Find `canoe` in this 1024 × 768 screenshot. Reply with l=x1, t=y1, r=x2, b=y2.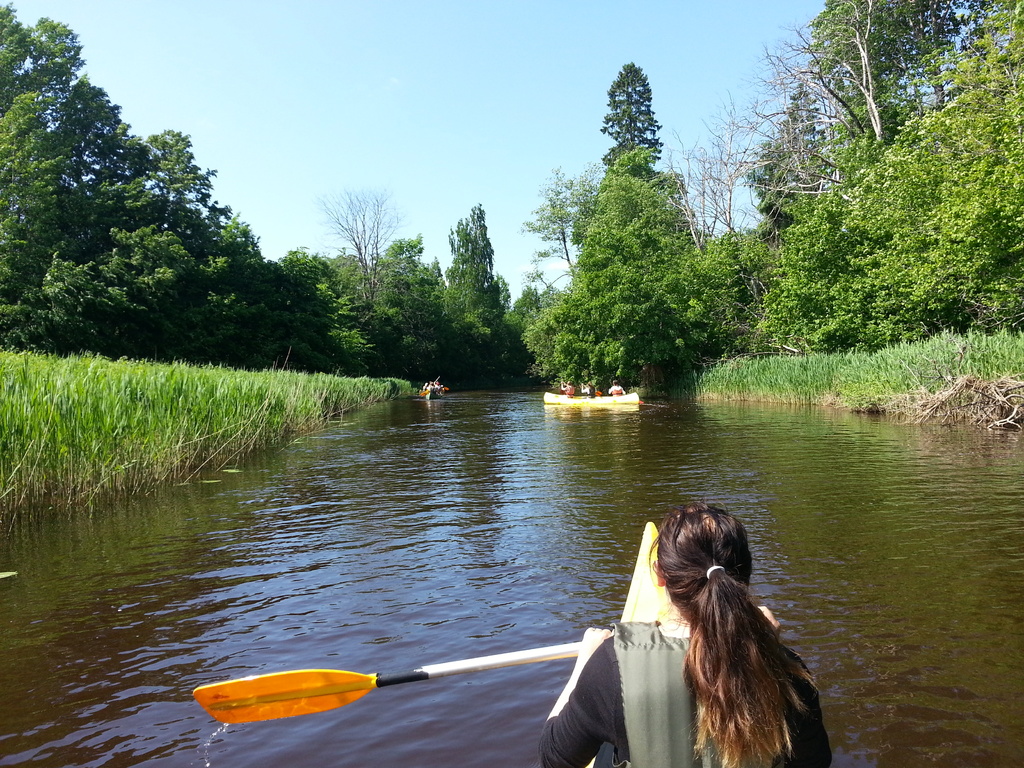
l=618, t=512, r=685, b=628.
